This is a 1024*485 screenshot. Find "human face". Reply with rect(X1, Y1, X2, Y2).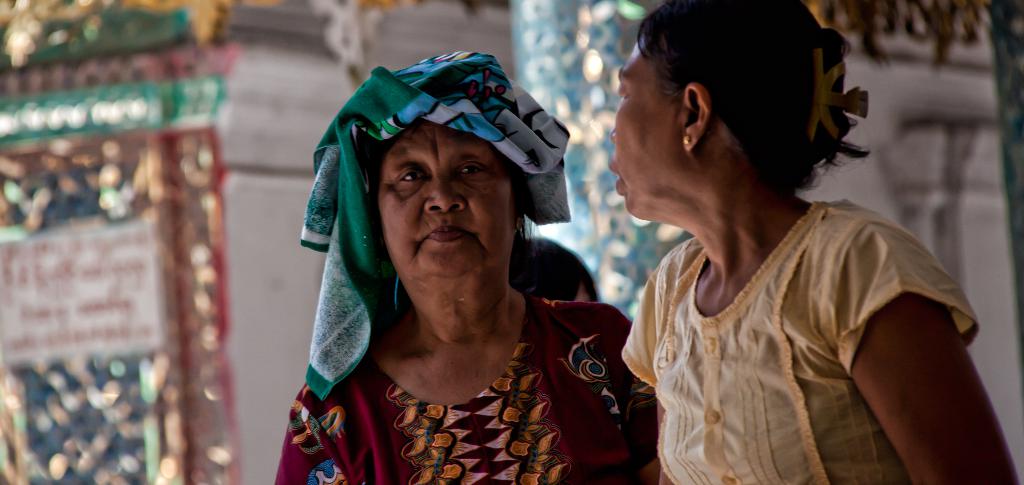
rect(611, 35, 687, 208).
